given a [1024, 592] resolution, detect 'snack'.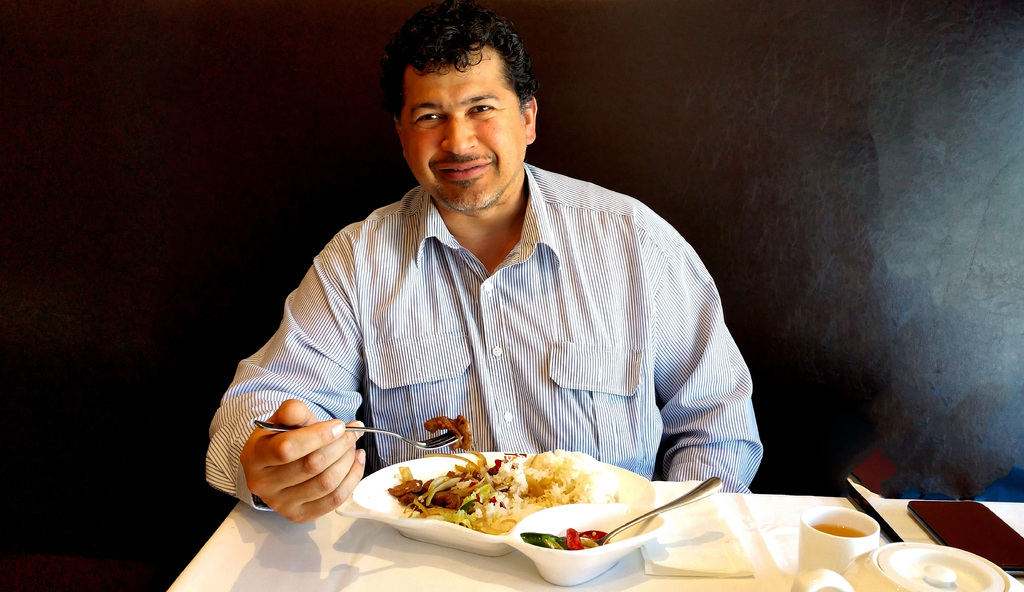
<region>452, 415, 477, 457</region>.
